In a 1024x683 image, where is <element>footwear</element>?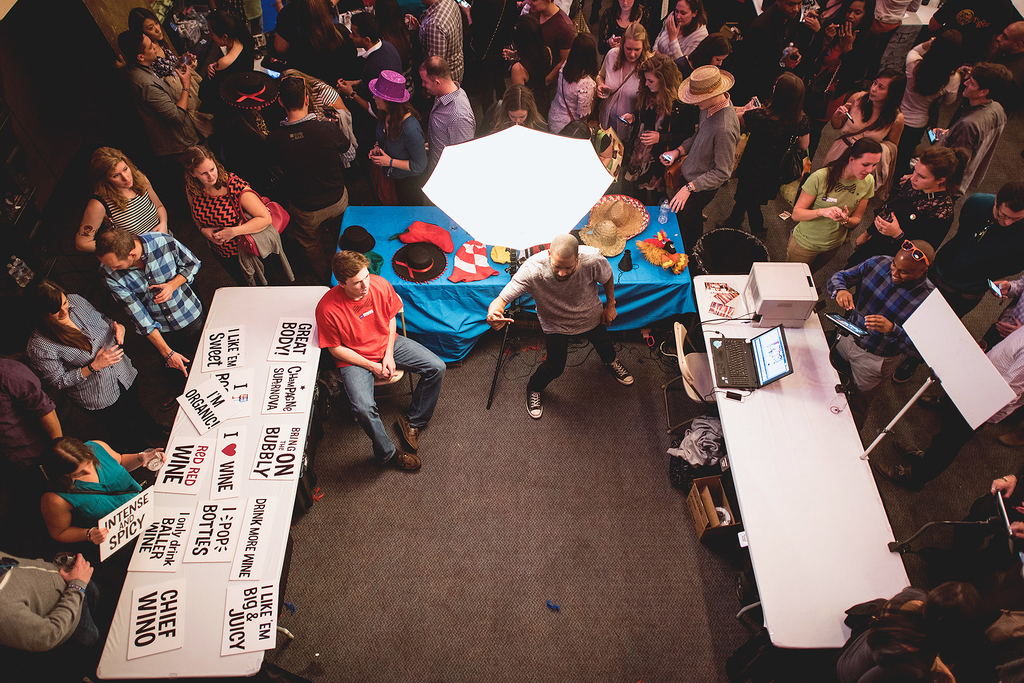
[x1=387, y1=449, x2=428, y2=475].
